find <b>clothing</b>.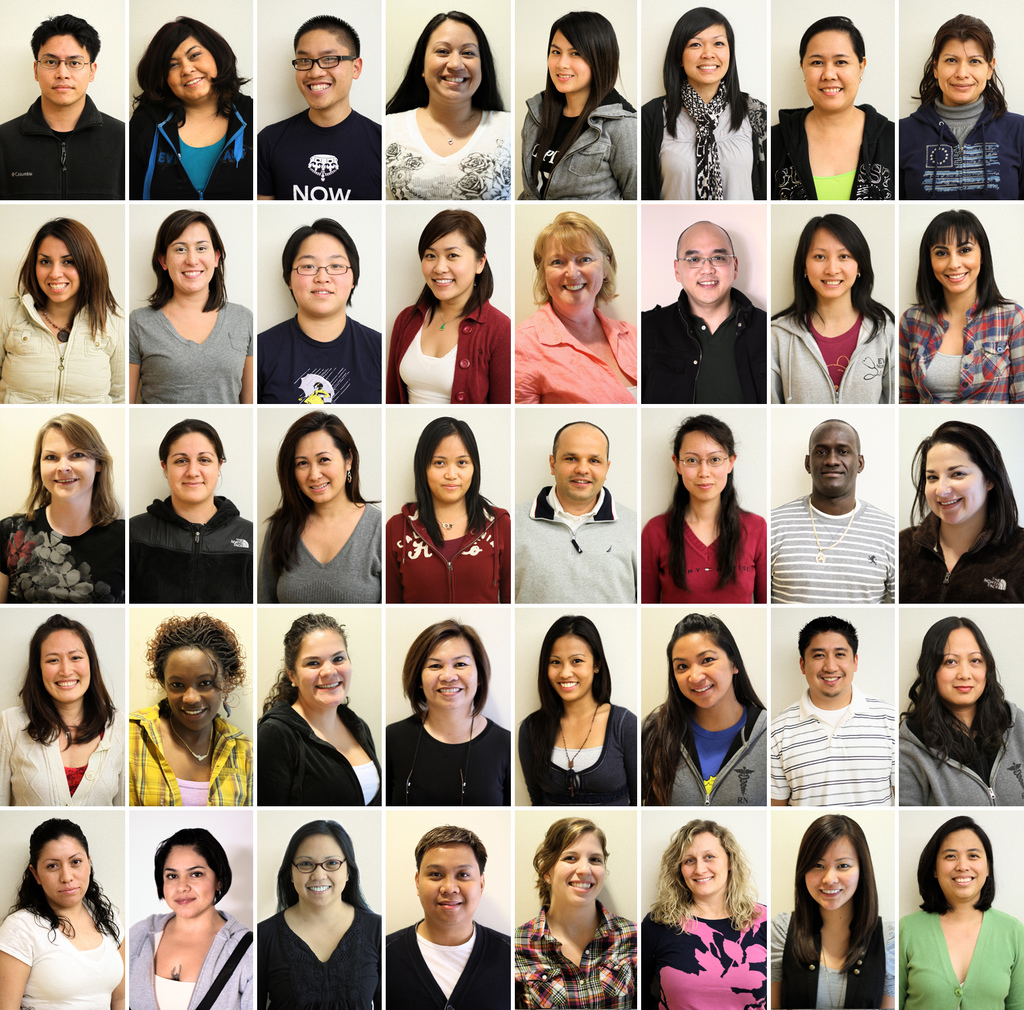
<box>5,705,131,816</box>.
